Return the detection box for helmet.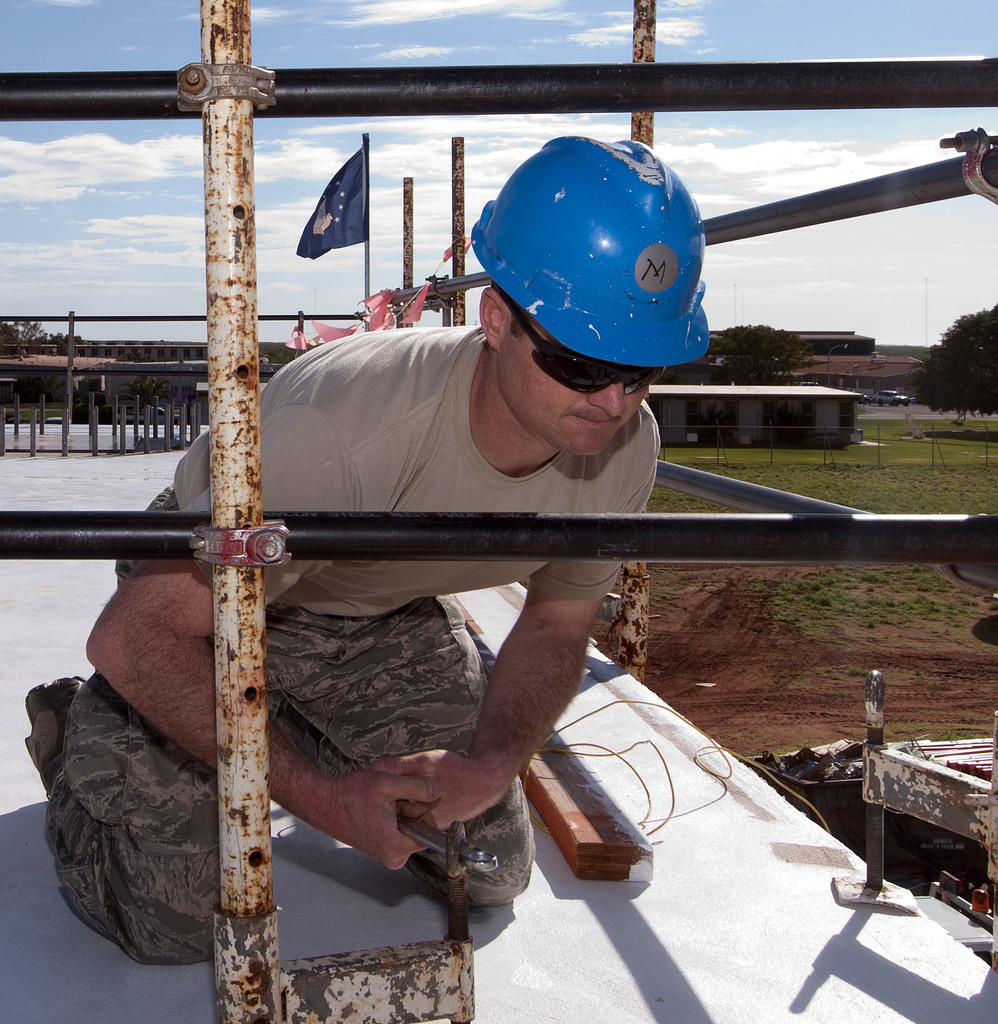
bbox=(455, 141, 711, 390).
